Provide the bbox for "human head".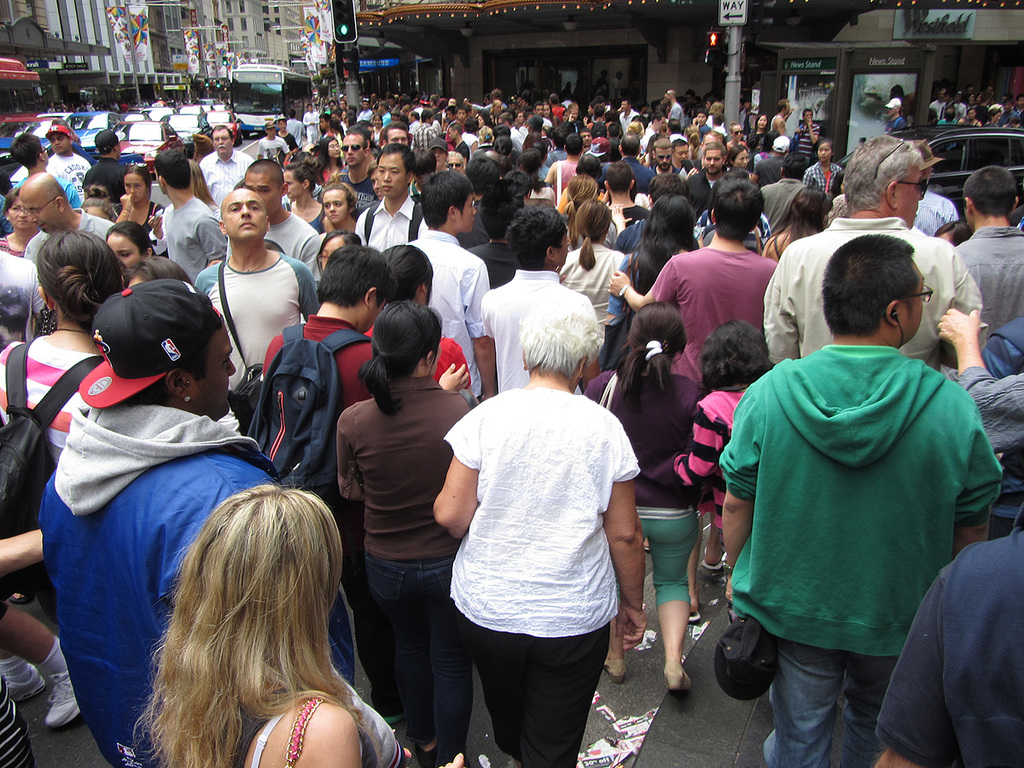
247/154/291/218.
